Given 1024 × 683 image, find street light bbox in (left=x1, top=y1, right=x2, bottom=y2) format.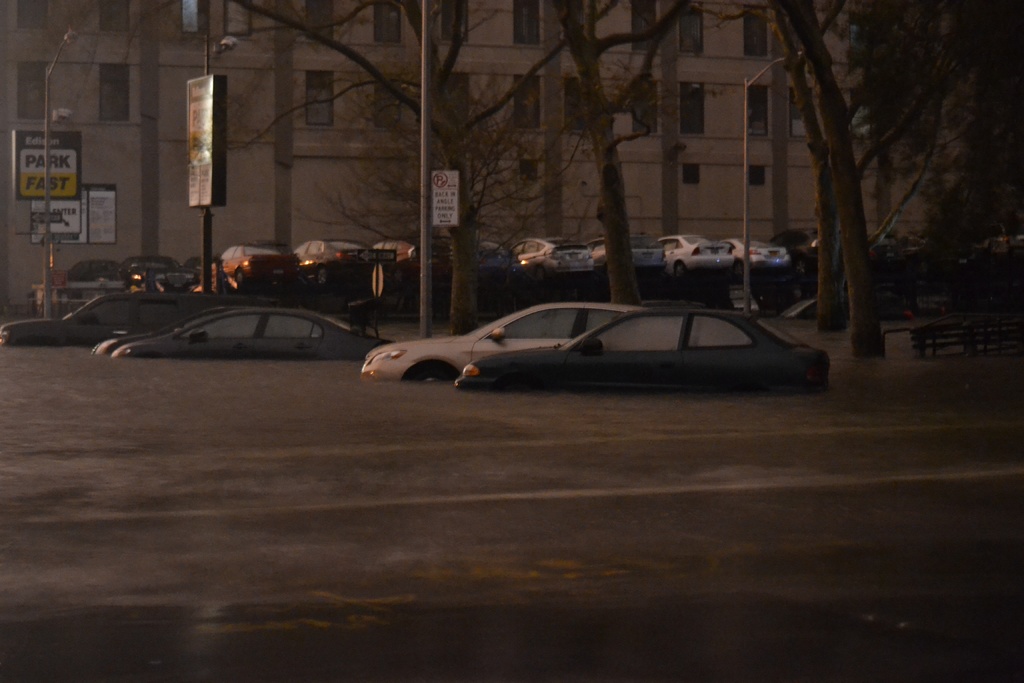
(left=202, top=26, right=234, bottom=299).
